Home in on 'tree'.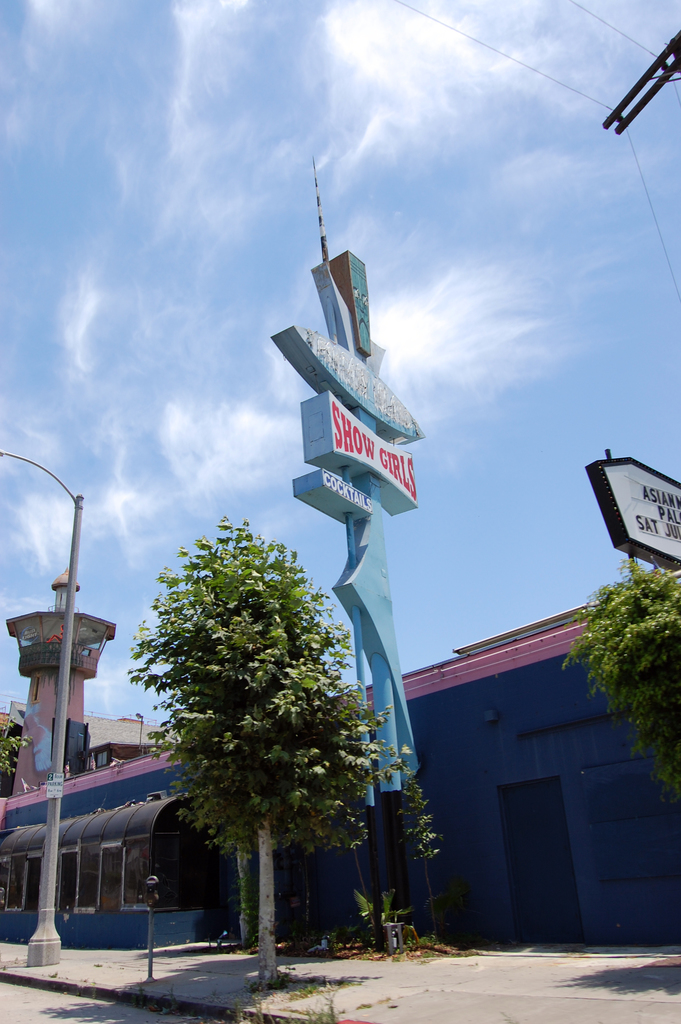
Homed in at bbox=(577, 549, 680, 792).
